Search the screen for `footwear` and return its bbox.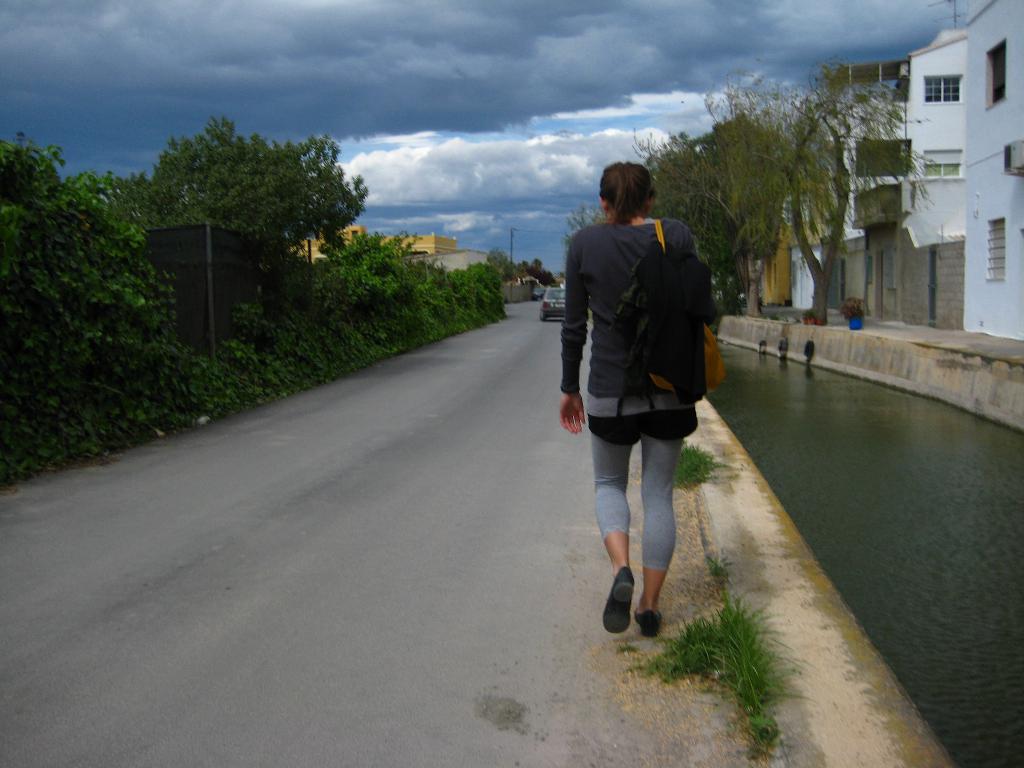
Found: [602,566,635,641].
